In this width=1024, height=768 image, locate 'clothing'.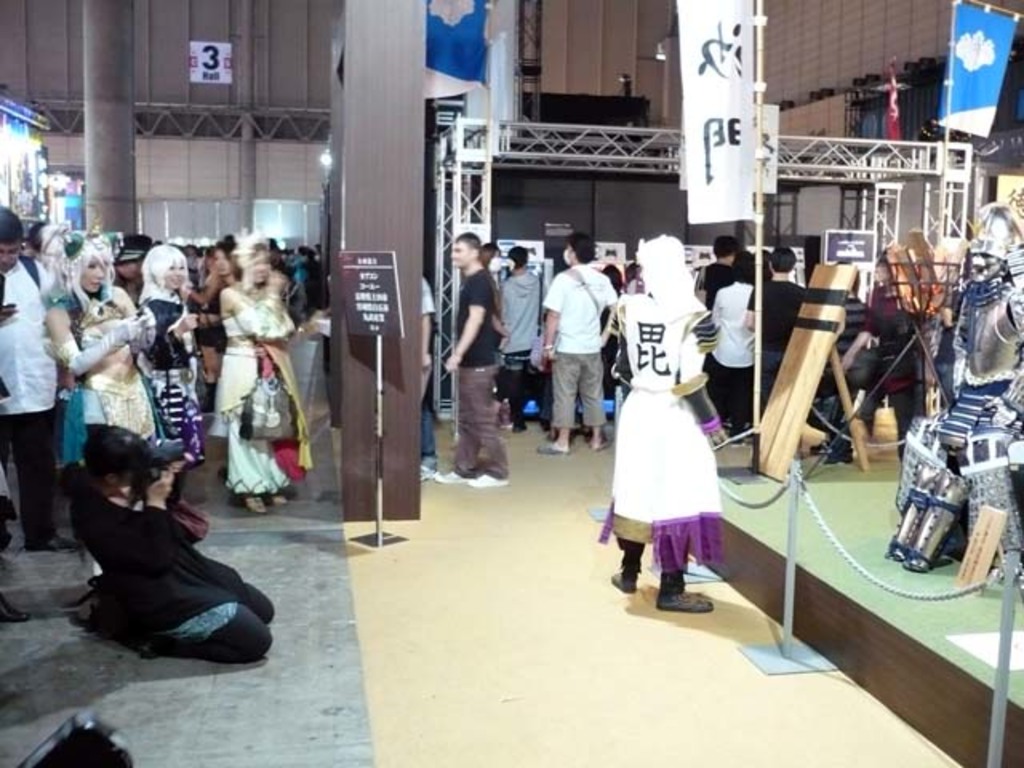
Bounding box: left=699, top=261, right=741, bottom=299.
